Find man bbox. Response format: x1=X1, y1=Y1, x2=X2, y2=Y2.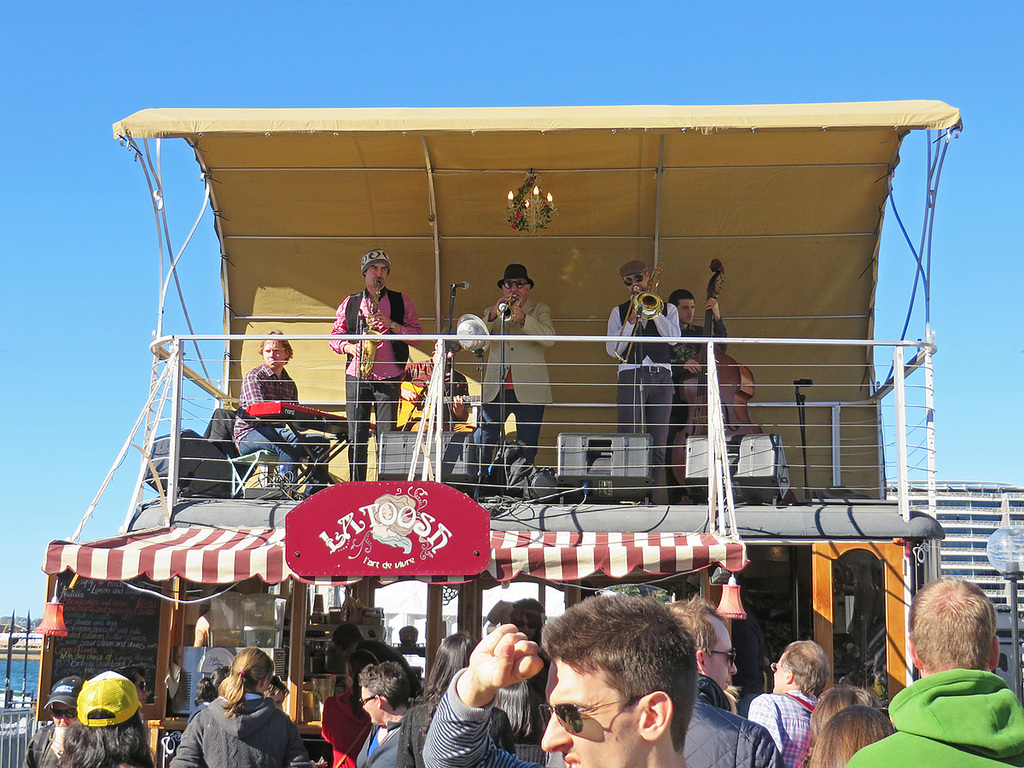
x1=876, y1=582, x2=1023, y2=766.
